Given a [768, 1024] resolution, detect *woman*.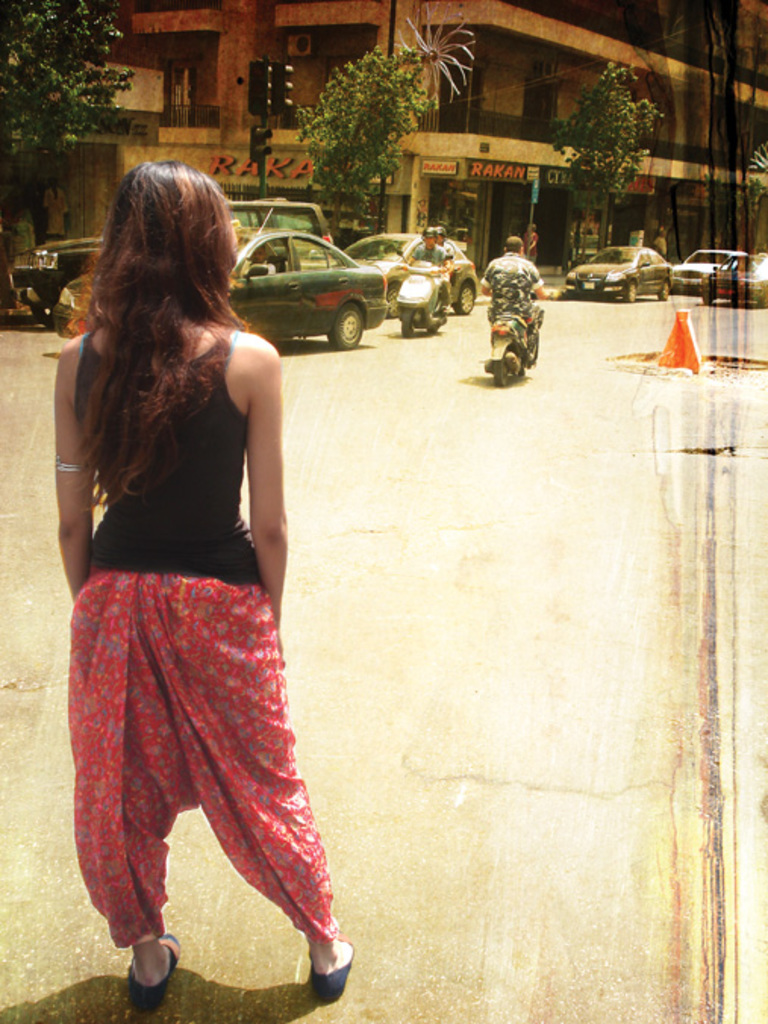
[x1=55, y1=162, x2=354, y2=1013].
